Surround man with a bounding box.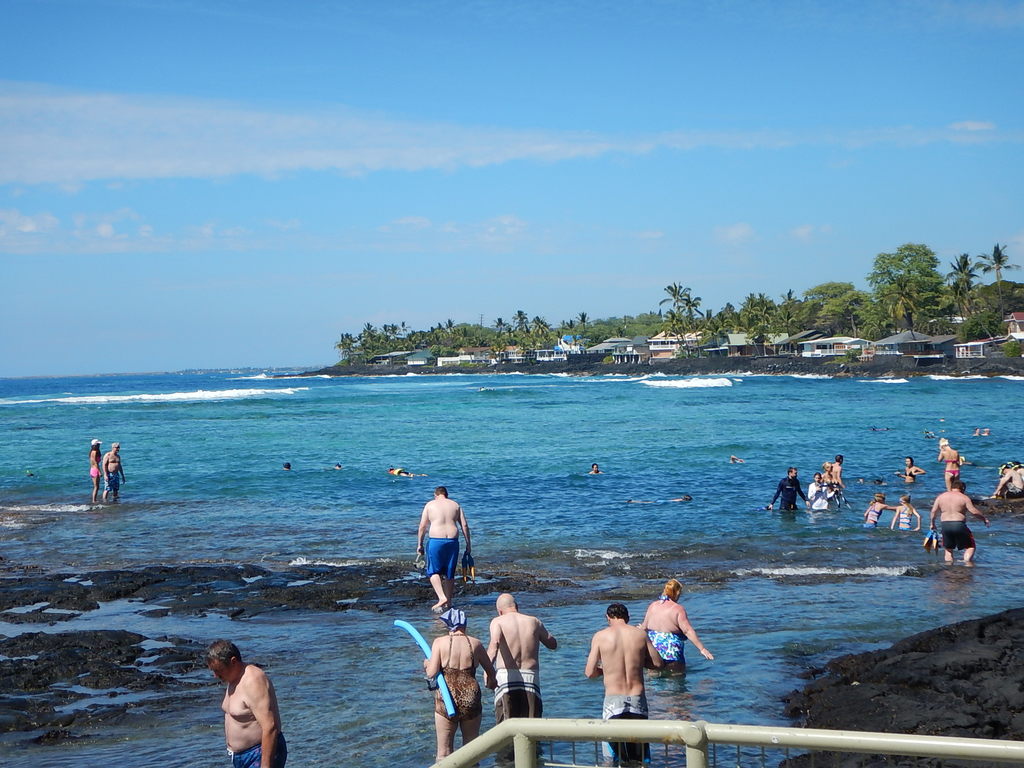
<region>925, 474, 992, 566</region>.
